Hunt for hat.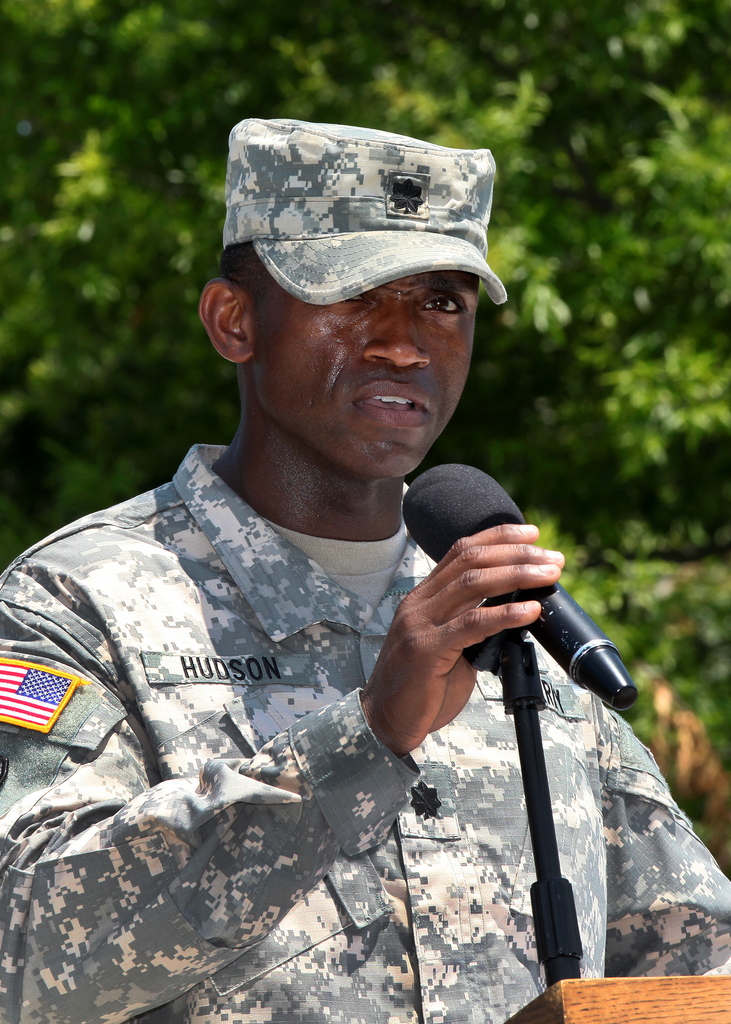
Hunted down at 221, 118, 506, 308.
